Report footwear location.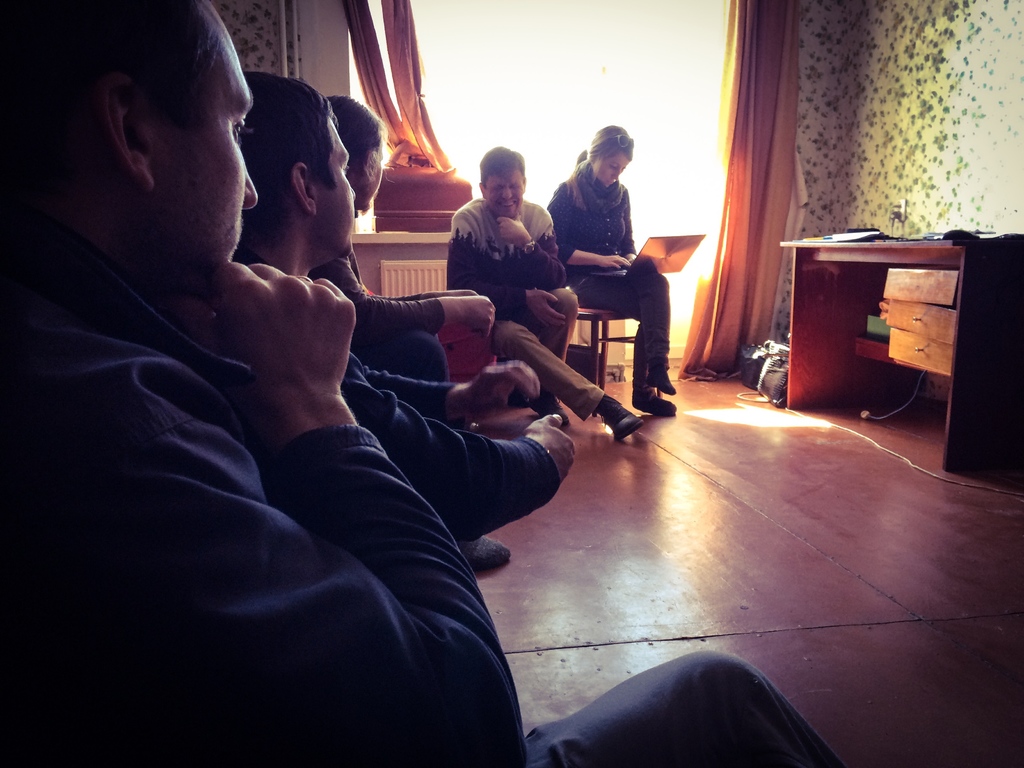
Report: pyautogui.locateOnScreen(634, 379, 668, 416).
